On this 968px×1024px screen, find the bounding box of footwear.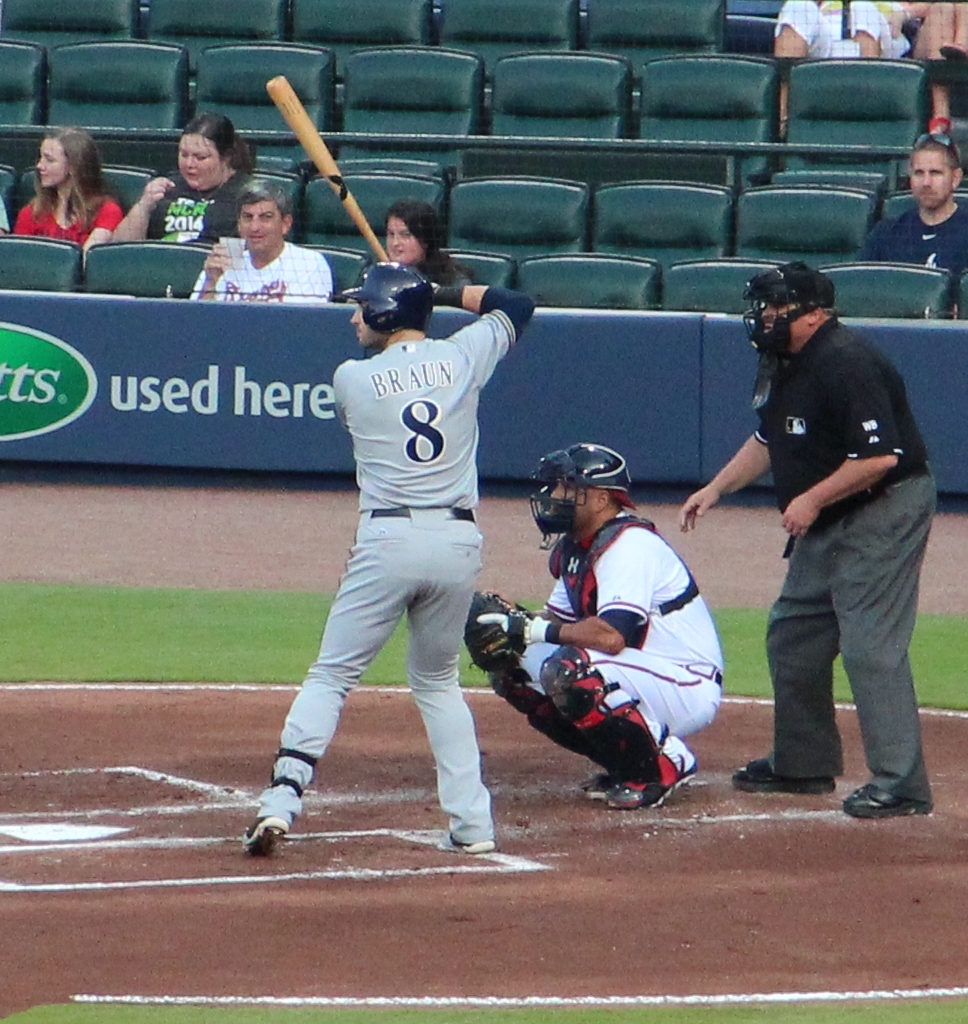
Bounding box: bbox(732, 757, 832, 790).
